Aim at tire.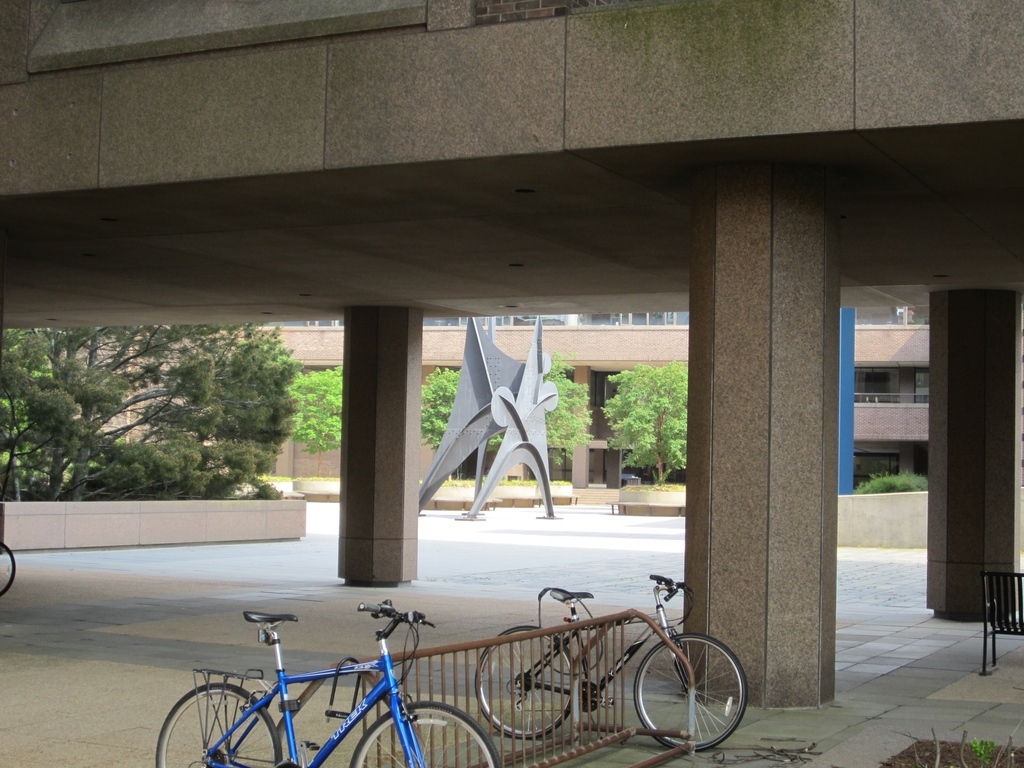
Aimed at bbox(154, 683, 284, 767).
